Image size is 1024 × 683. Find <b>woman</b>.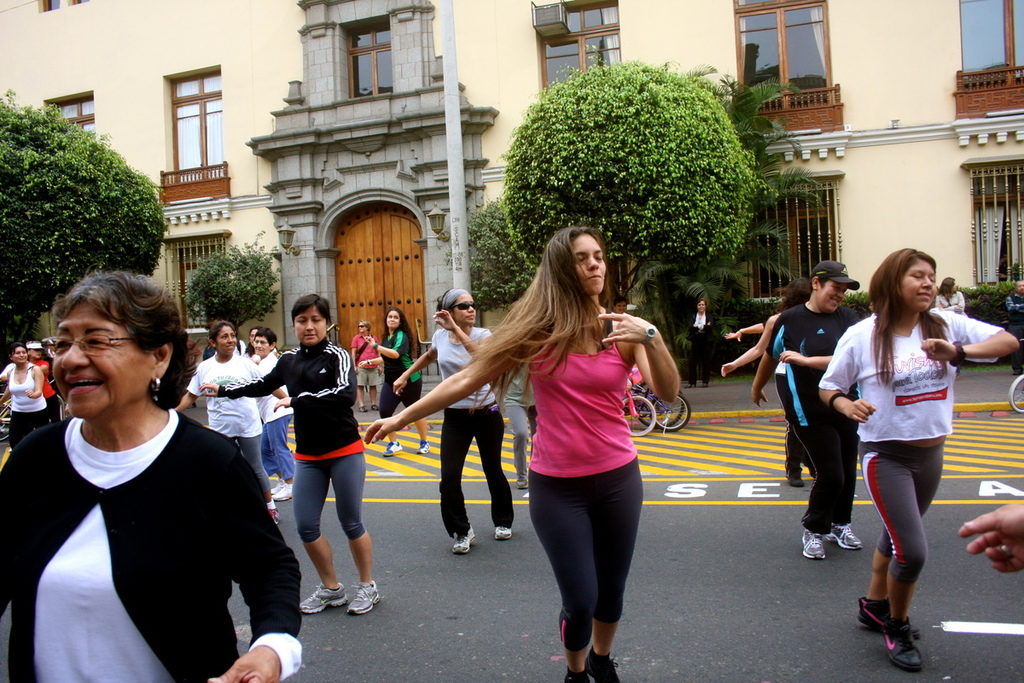
<region>0, 338, 48, 448</region>.
